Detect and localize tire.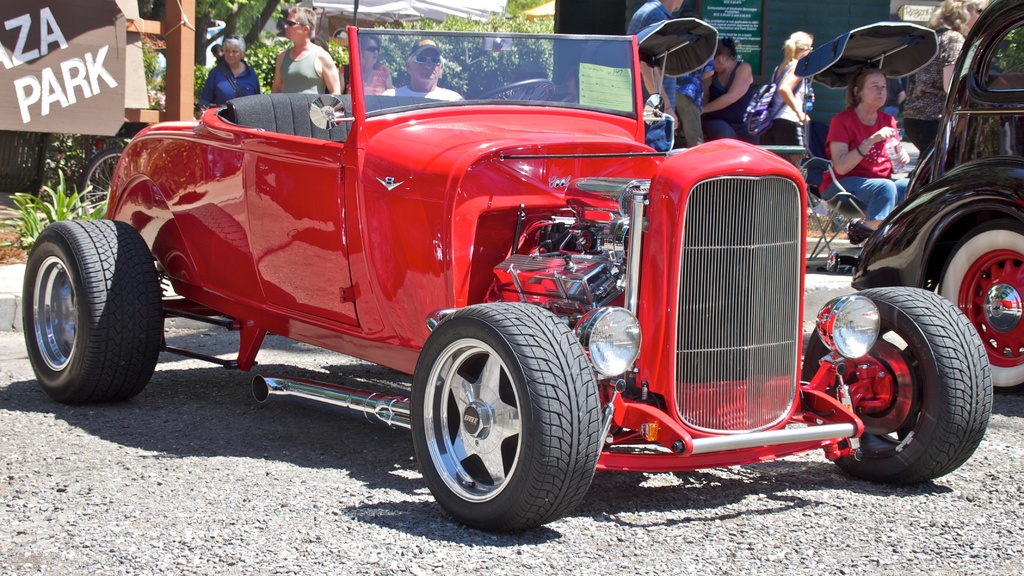
Localized at <region>79, 149, 123, 217</region>.
